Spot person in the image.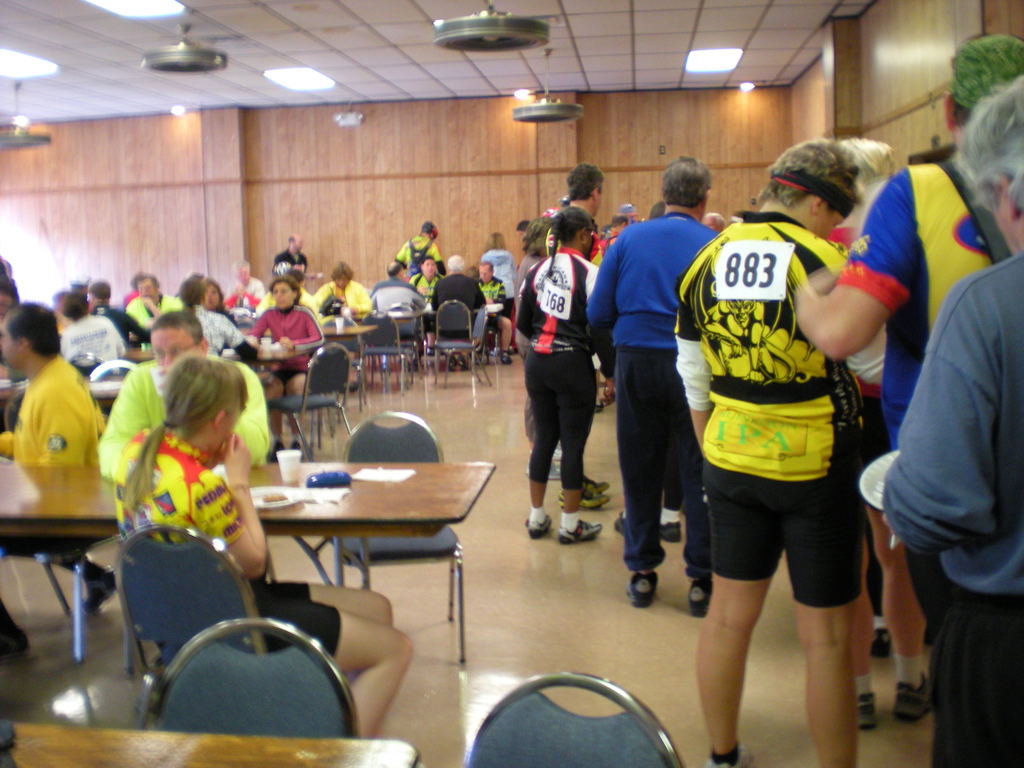
person found at 323, 260, 380, 327.
